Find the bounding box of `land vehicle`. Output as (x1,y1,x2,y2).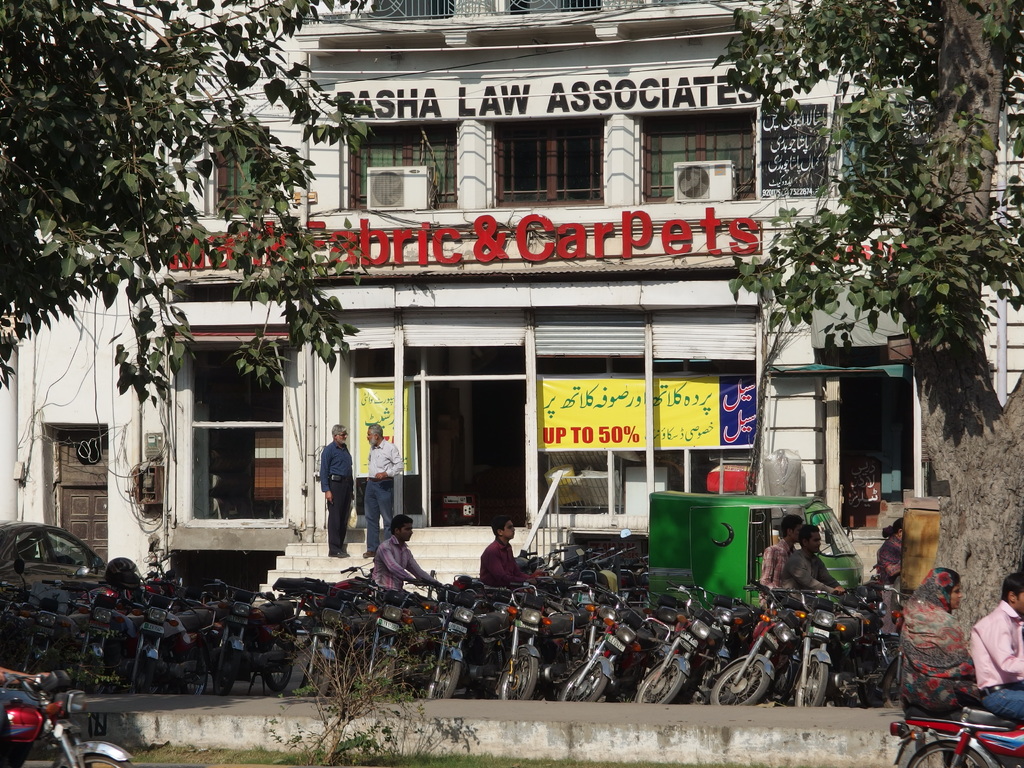
(644,488,865,610).
